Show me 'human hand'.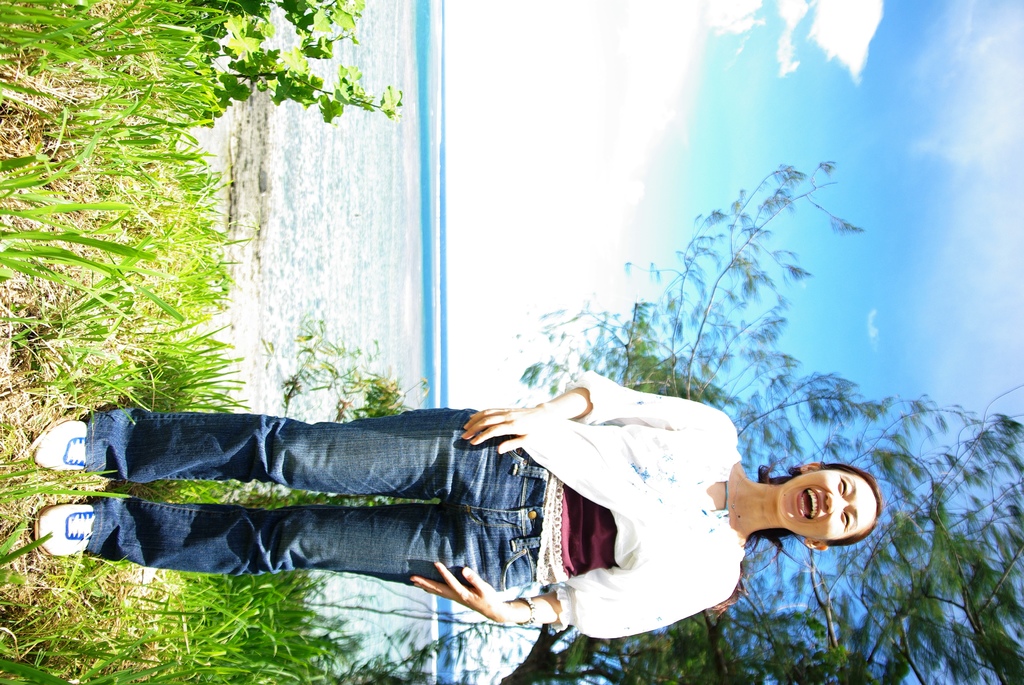
'human hand' is here: 451, 414, 554, 476.
